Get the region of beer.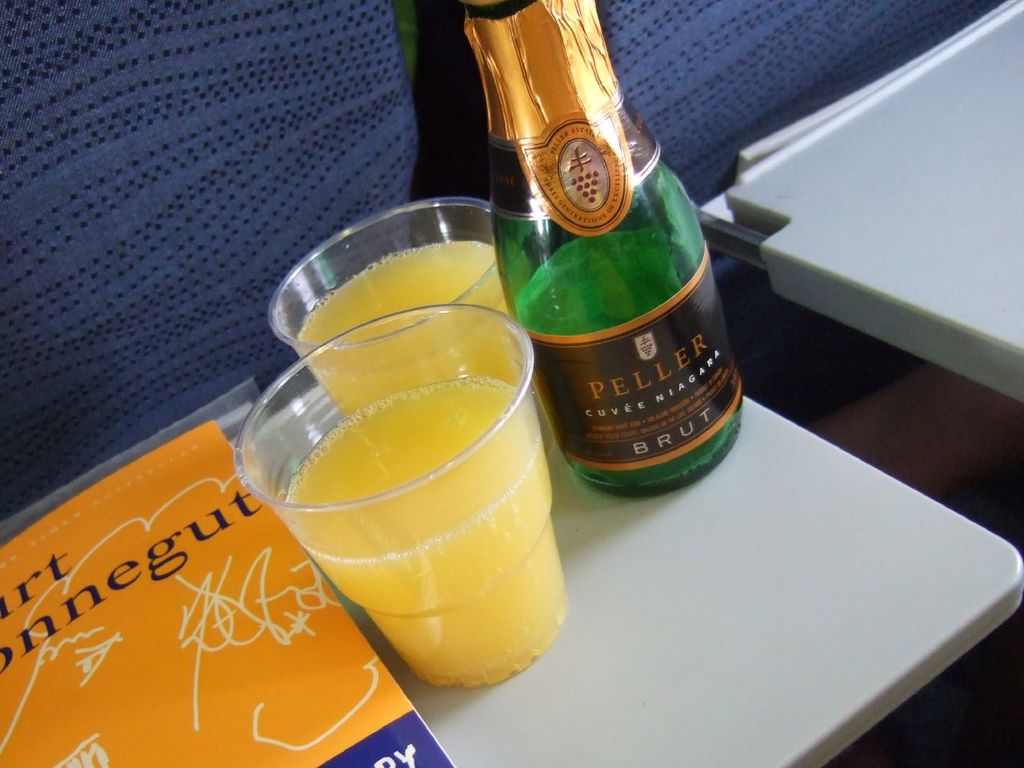
459,0,755,514.
